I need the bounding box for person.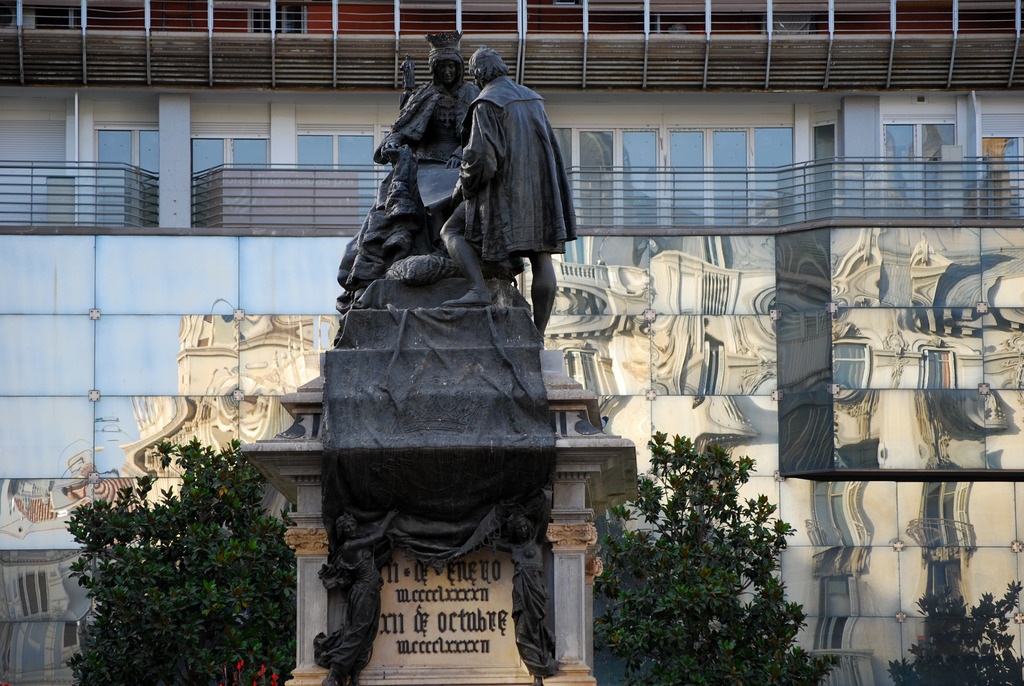
Here it is: [x1=312, y1=509, x2=398, y2=685].
